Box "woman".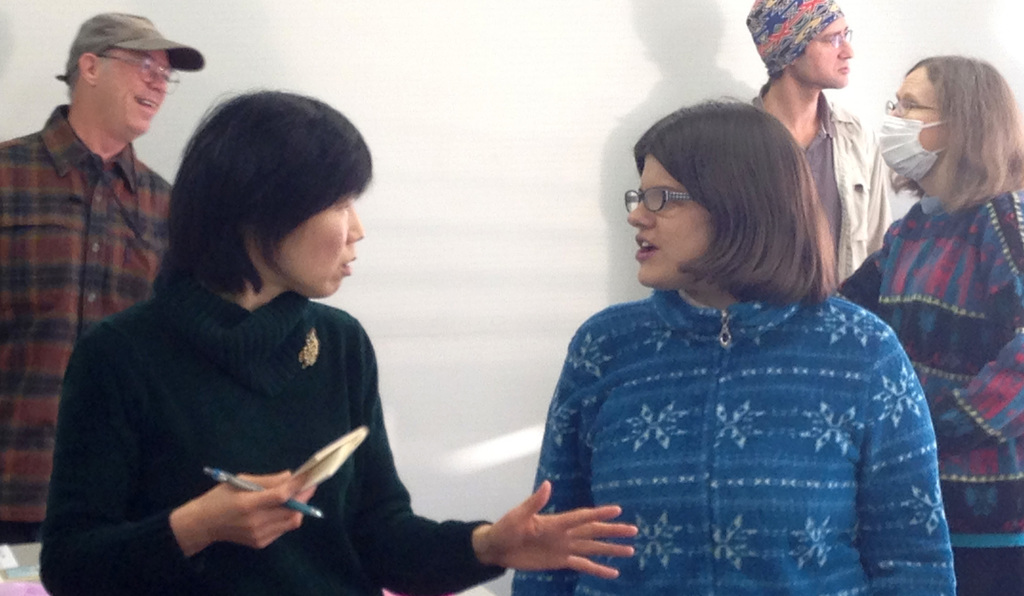
<region>38, 91, 640, 593</region>.
